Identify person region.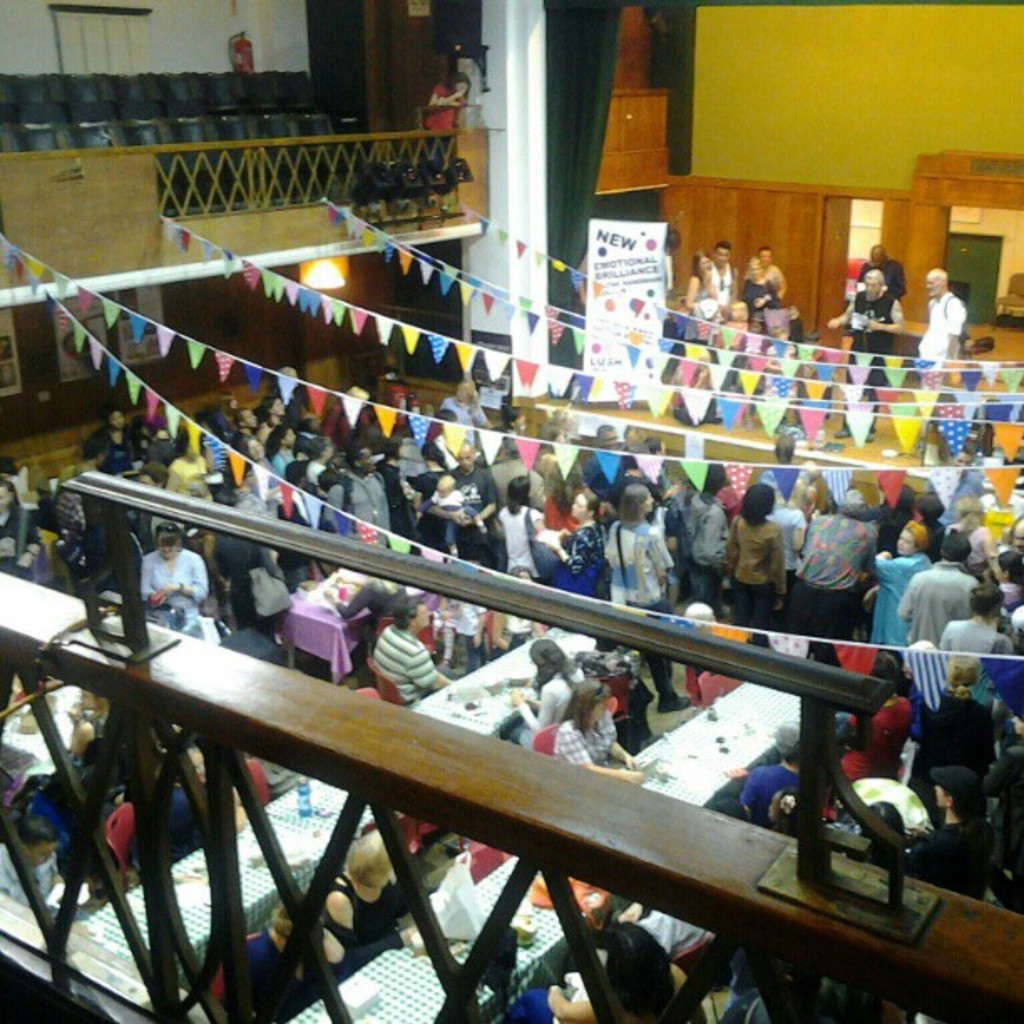
Region: (738,718,817,823).
